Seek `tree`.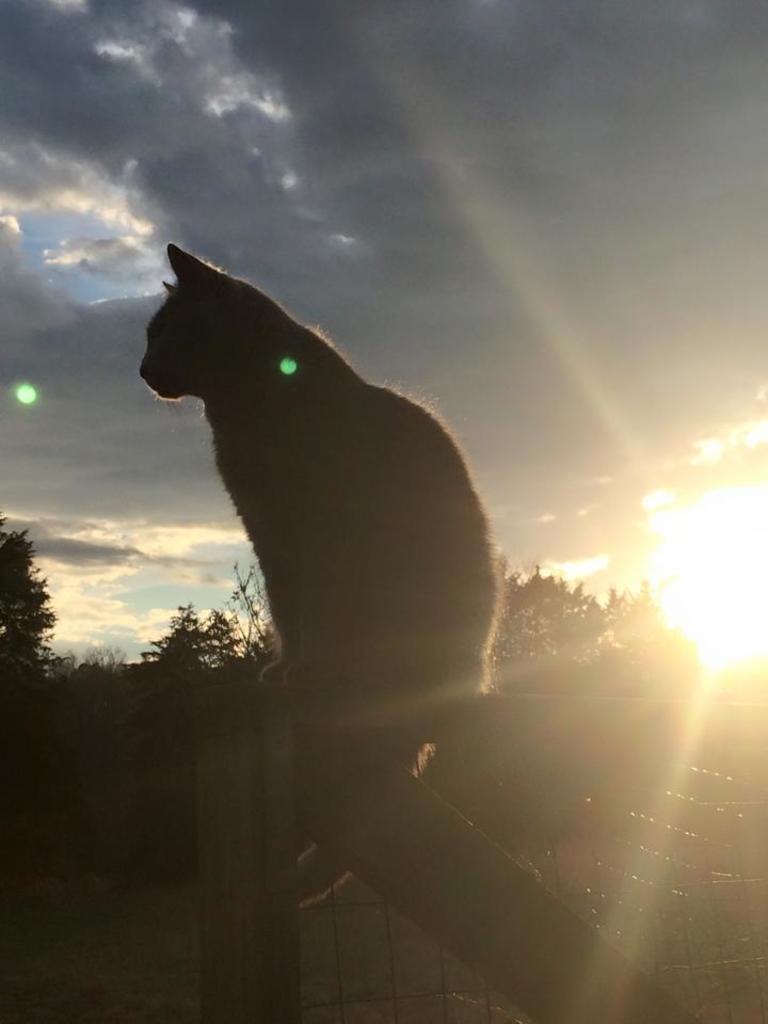
[0,525,66,717].
